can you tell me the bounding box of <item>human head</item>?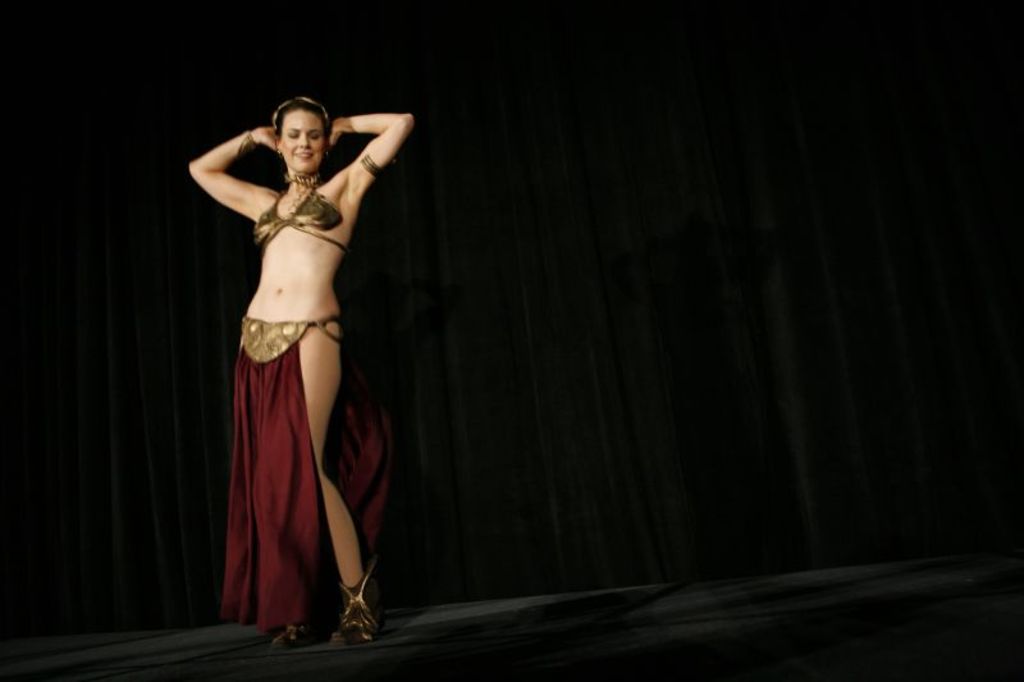
locate(268, 99, 329, 169).
